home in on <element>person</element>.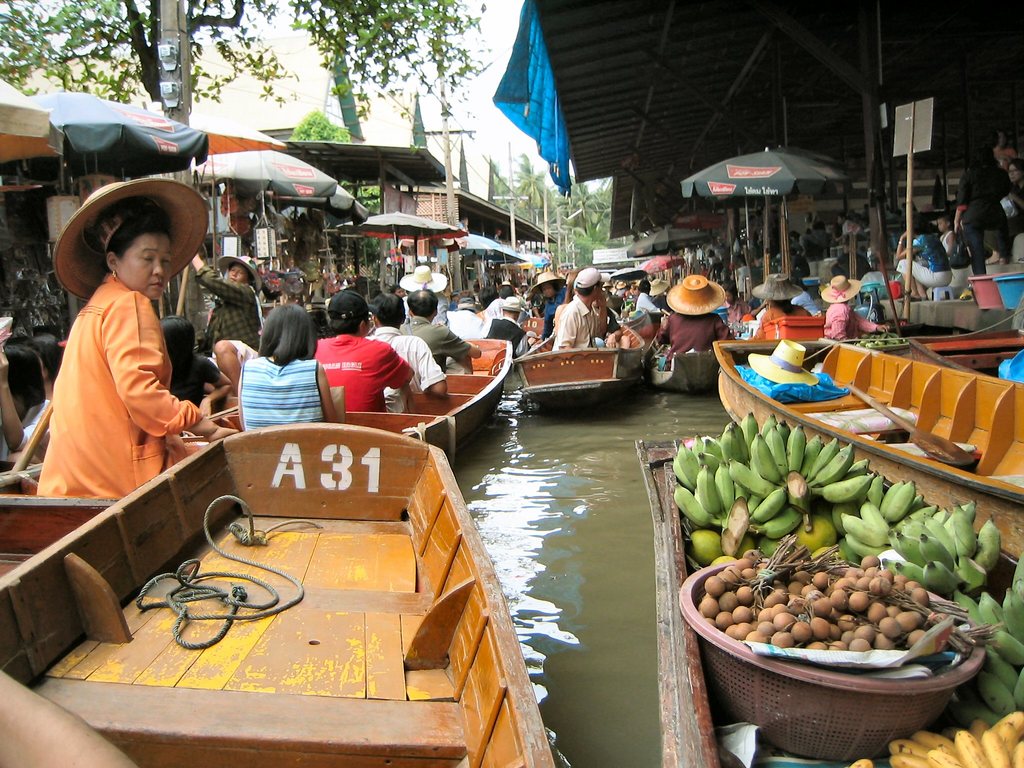
Homed in at l=361, t=291, r=449, b=414.
